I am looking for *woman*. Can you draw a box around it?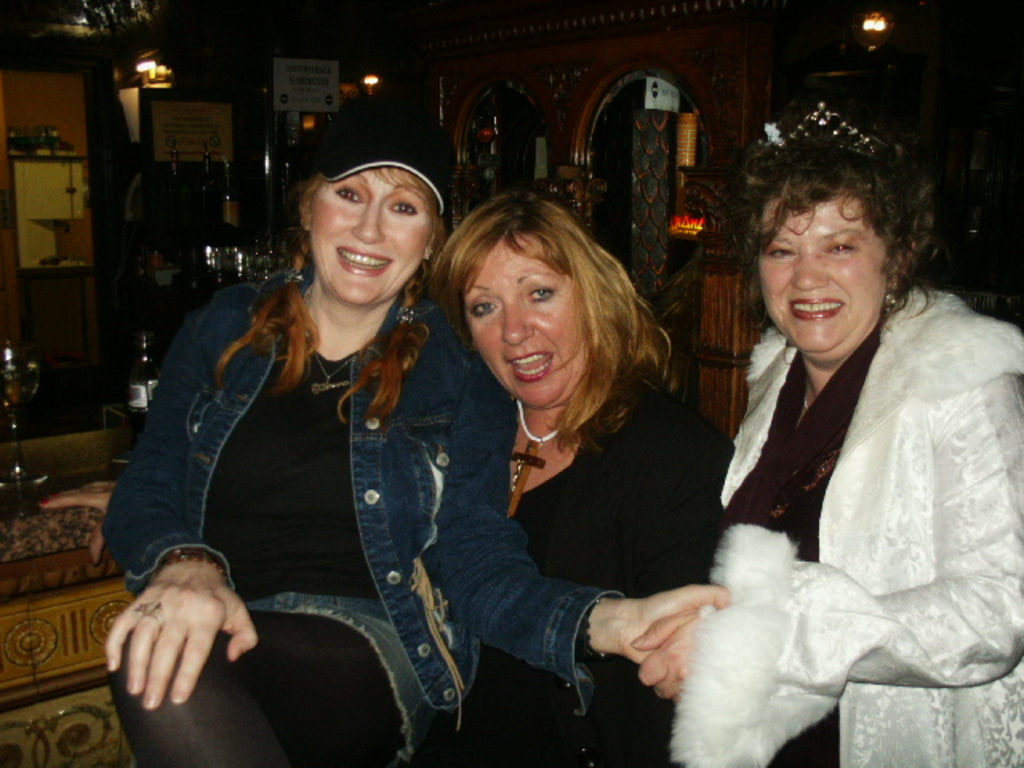
Sure, the bounding box is bbox(96, 101, 731, 766).
